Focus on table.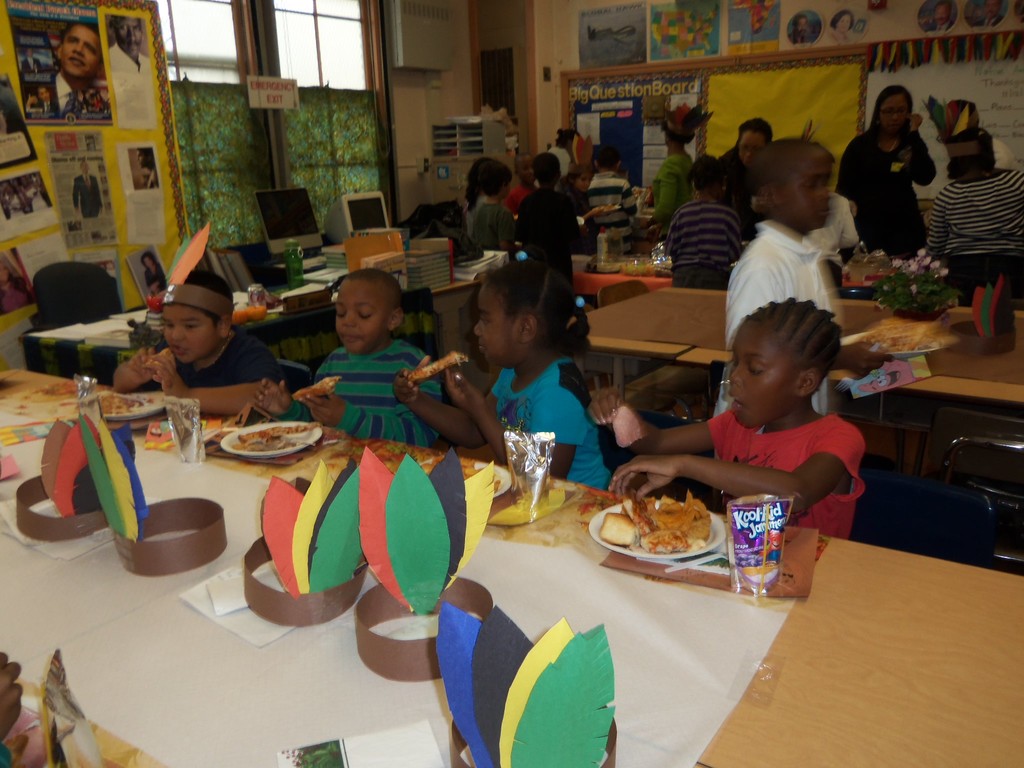
Focused at (x1=0, y1=404, x2=1023, y2=767).
